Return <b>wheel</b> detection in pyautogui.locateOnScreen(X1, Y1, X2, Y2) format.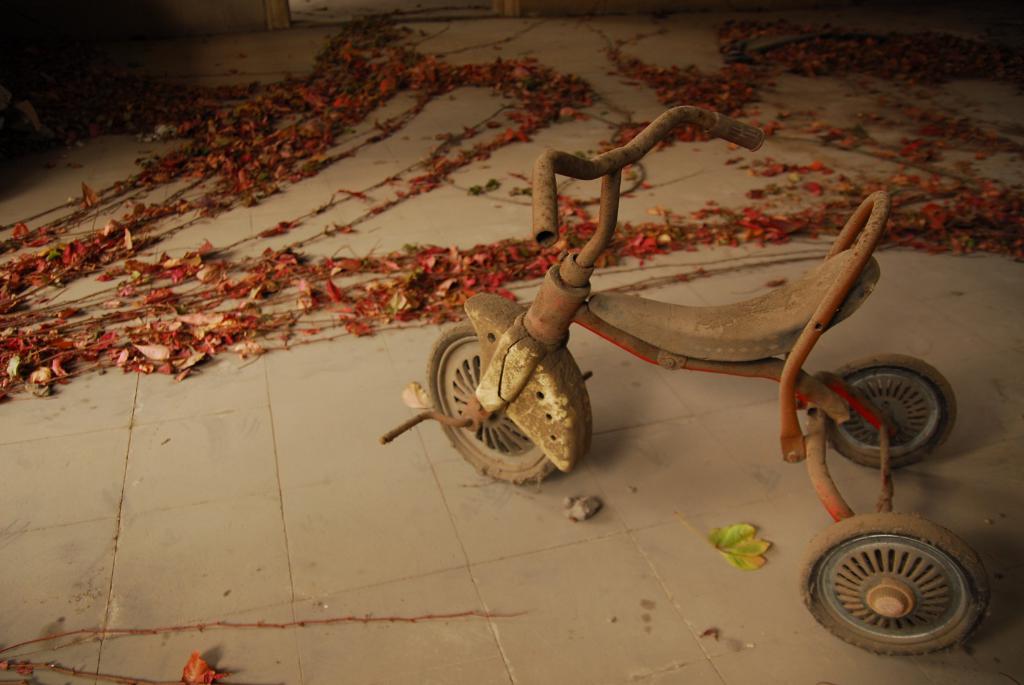
pyautogui.locateOnScreen(801, 514, 981, 666).
